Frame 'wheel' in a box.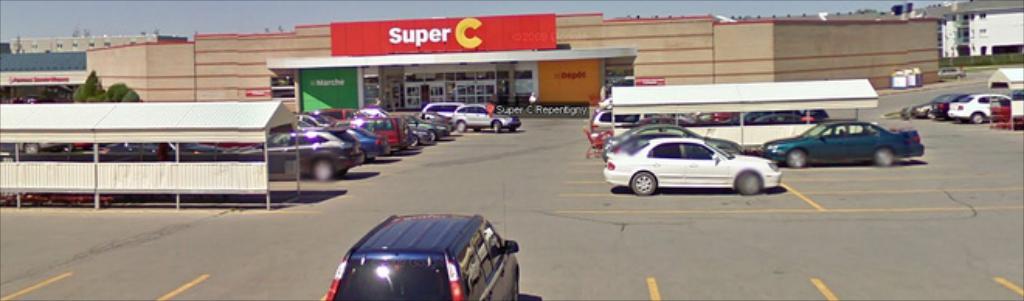
<bbox>458, 121, 467, 132</bbox>.
